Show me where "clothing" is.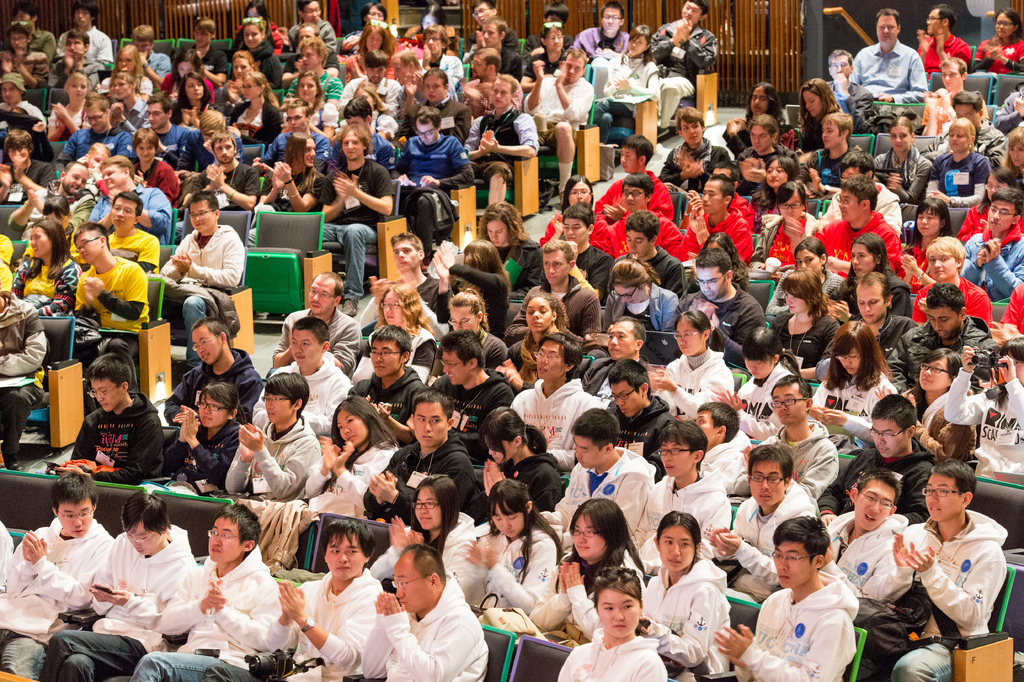
"clothing" is at Rect(724, 119, 797, 160).
